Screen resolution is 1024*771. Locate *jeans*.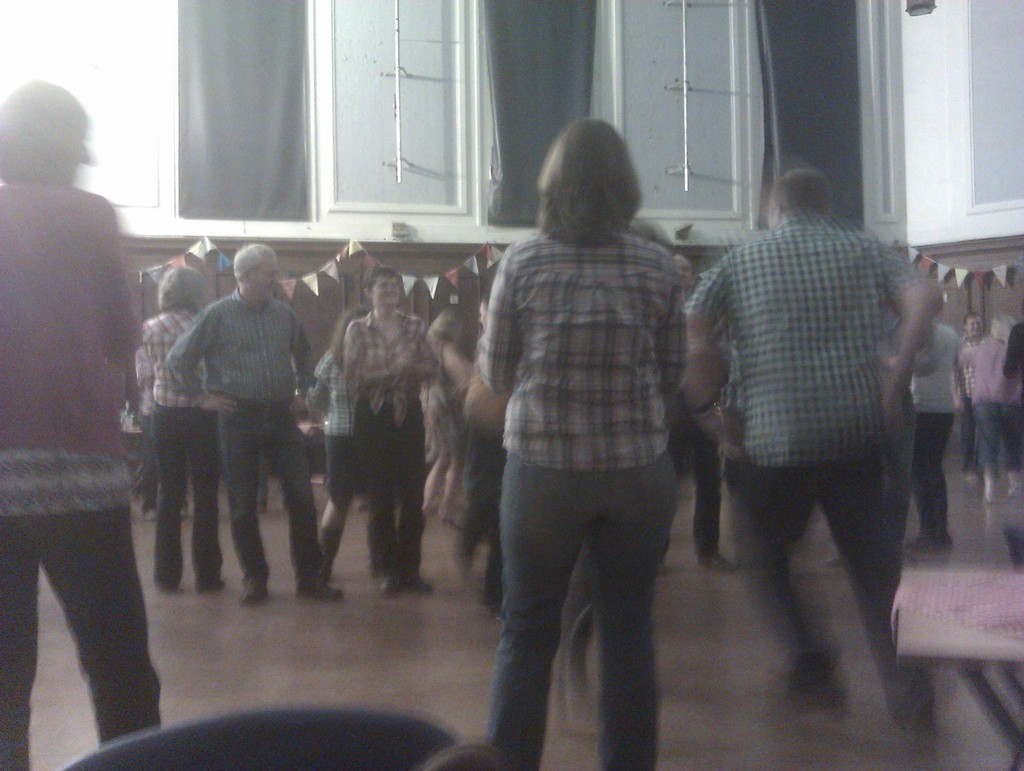
locate(216, 409, 323, 579).
